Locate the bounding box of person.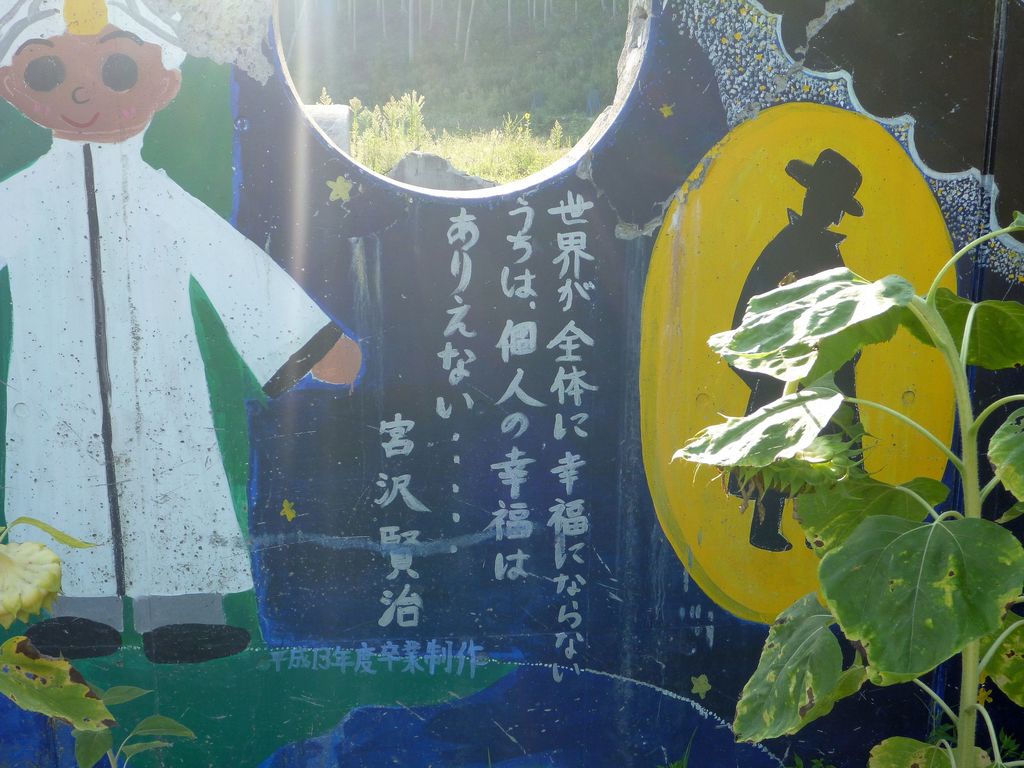
Bounding box: 0 0 361 666.
